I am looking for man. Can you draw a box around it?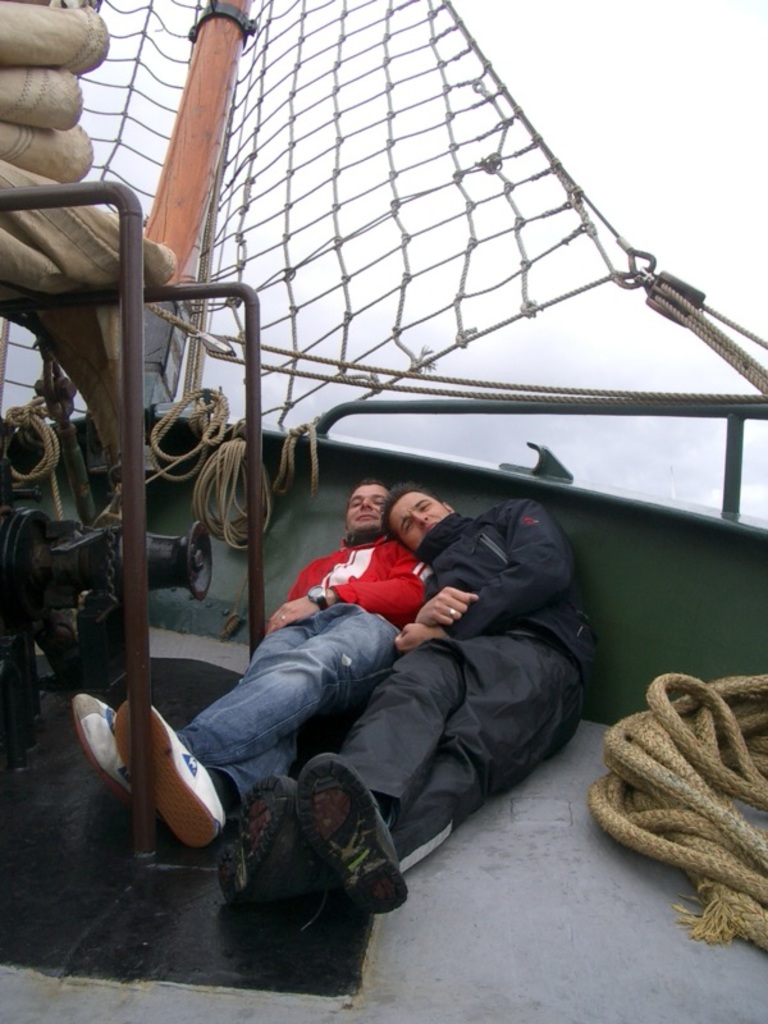
Sure, the bounding box is select_region(69, 486, 442, 849).
